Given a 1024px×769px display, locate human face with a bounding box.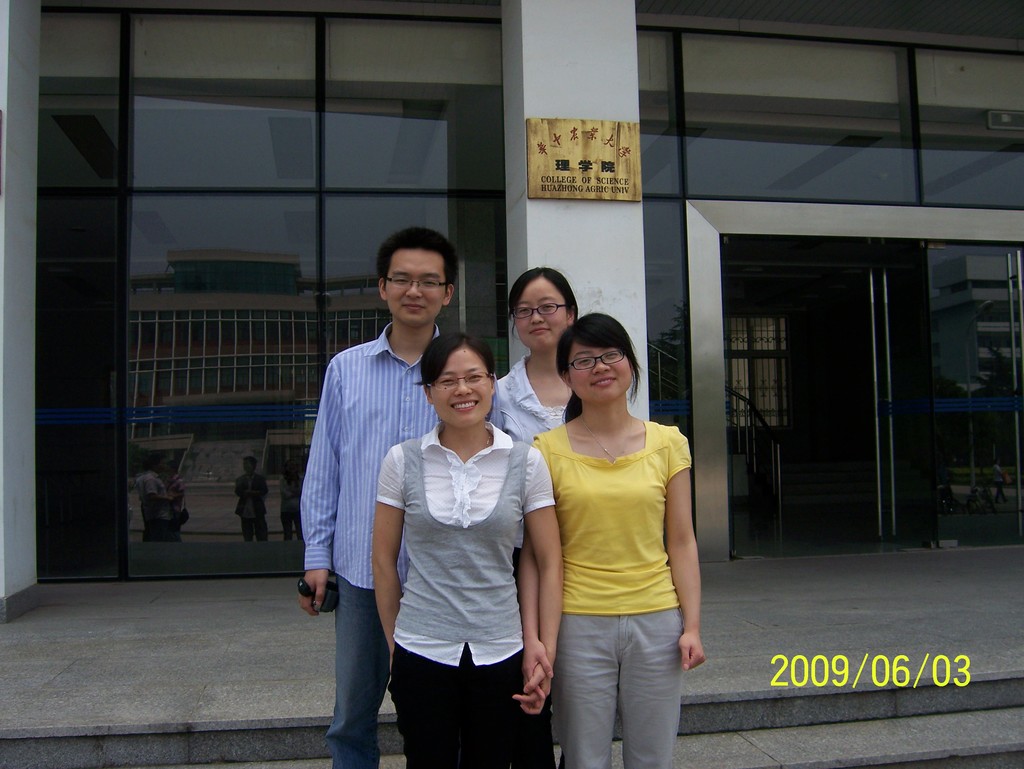
Located: Rect(385, 245, 449, 328).
